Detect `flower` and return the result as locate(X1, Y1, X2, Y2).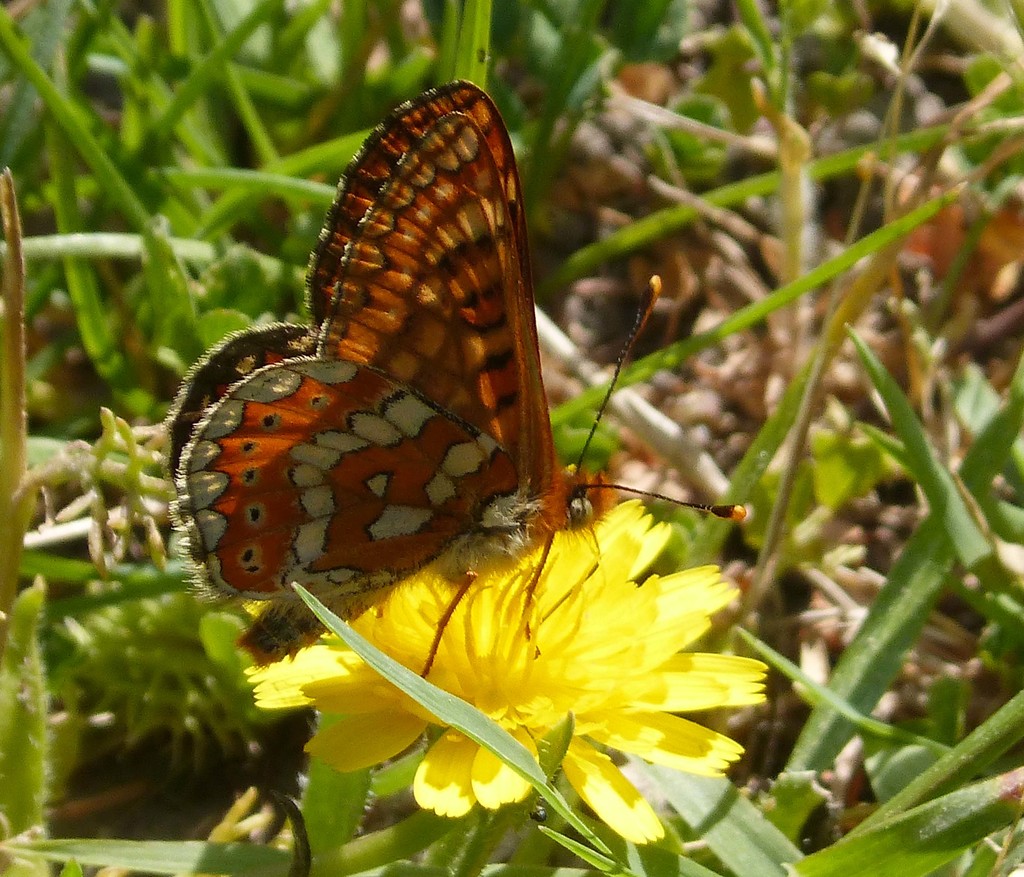
locate(248, 548, 784, 830).
